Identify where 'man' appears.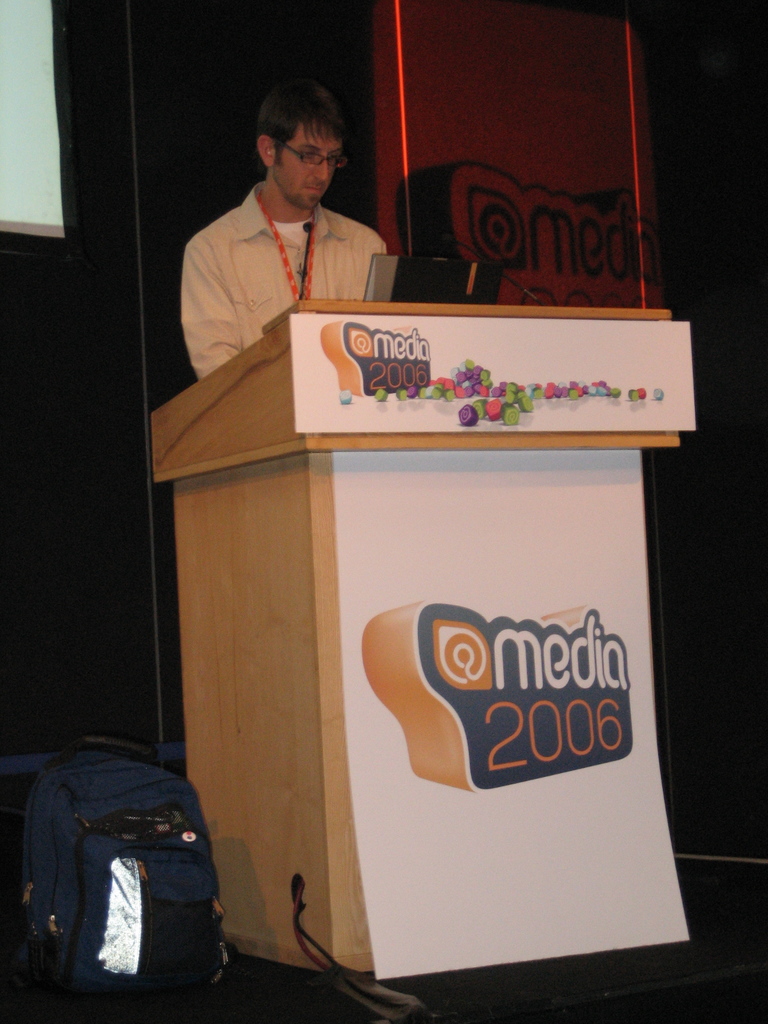
Appears at [164,83,412,405].
